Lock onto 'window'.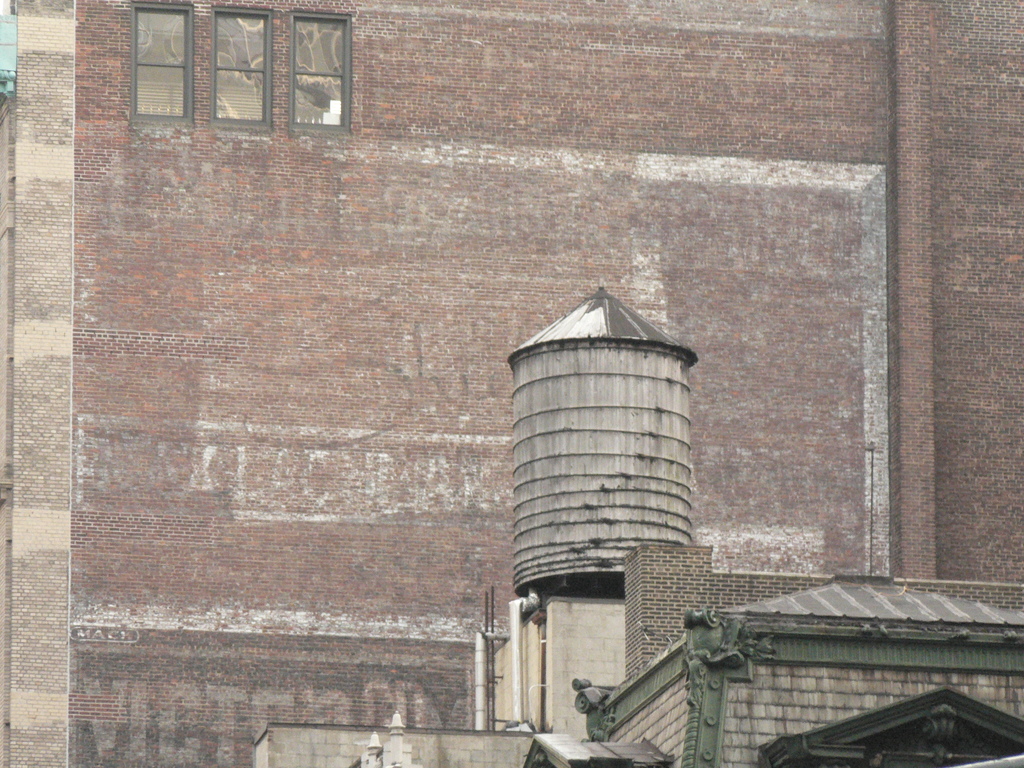
Locked: region(216, 9, 271, 129).
